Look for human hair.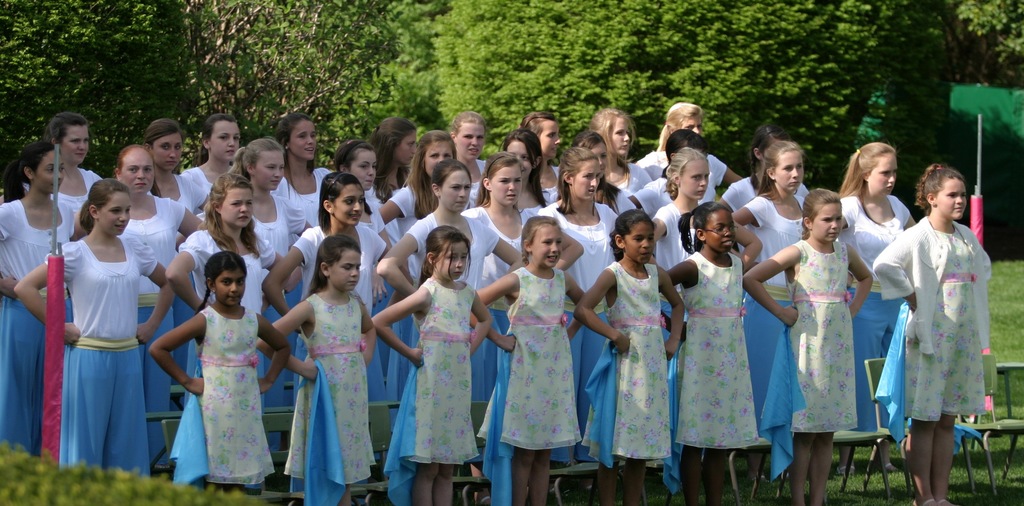
Found: [x1=657, y1=100, x2=702, y2=152].
